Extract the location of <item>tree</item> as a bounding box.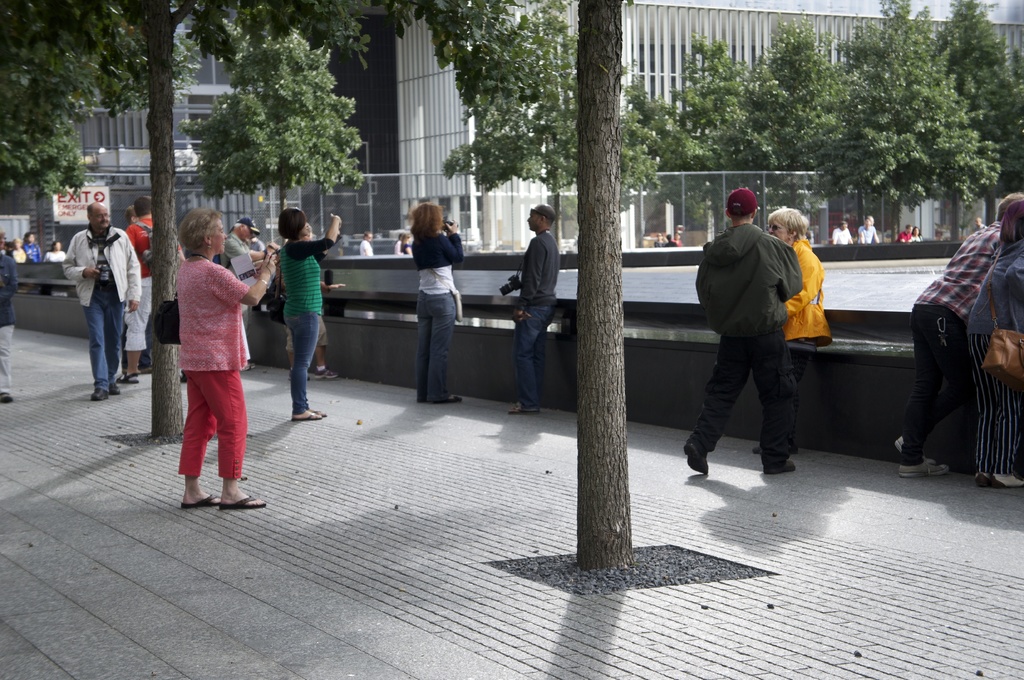
182/43/373/206.
